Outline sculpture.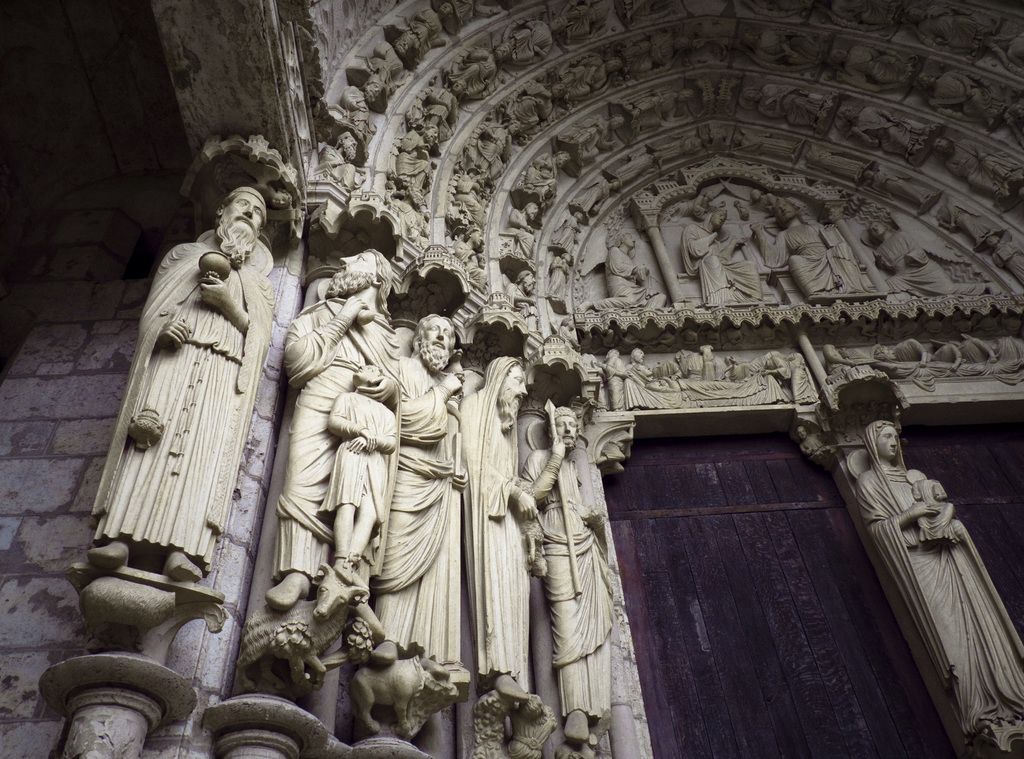
Outline: {"x1": 520, "y1": 407, "x2": 608, "y2": 742}.
